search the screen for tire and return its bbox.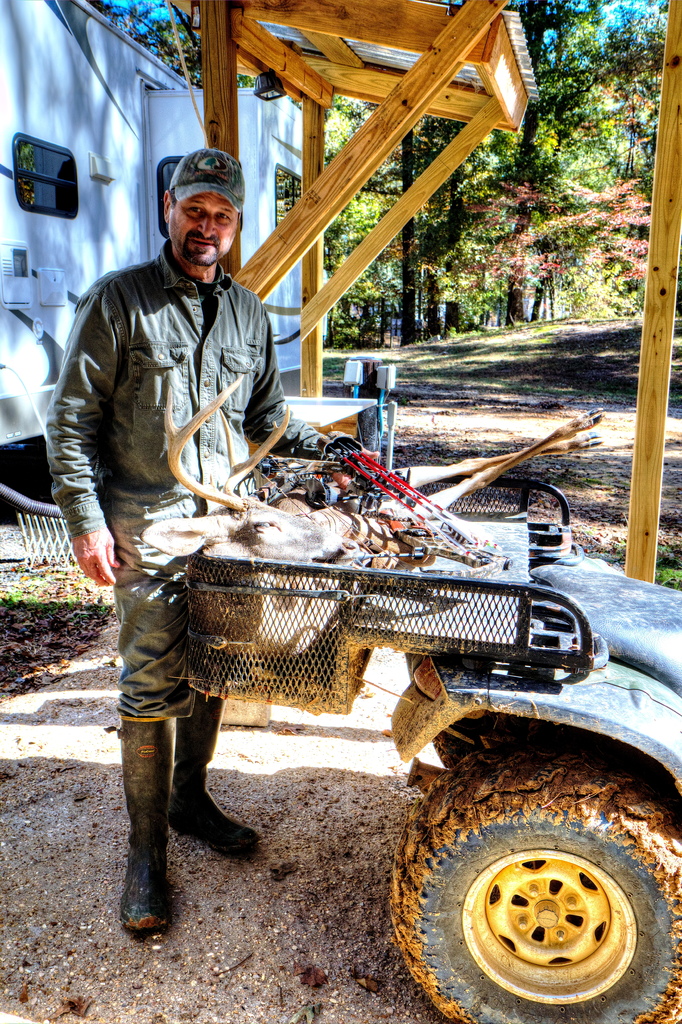
Found: <bbox>382, 741, 681, 1023</bbox>.
